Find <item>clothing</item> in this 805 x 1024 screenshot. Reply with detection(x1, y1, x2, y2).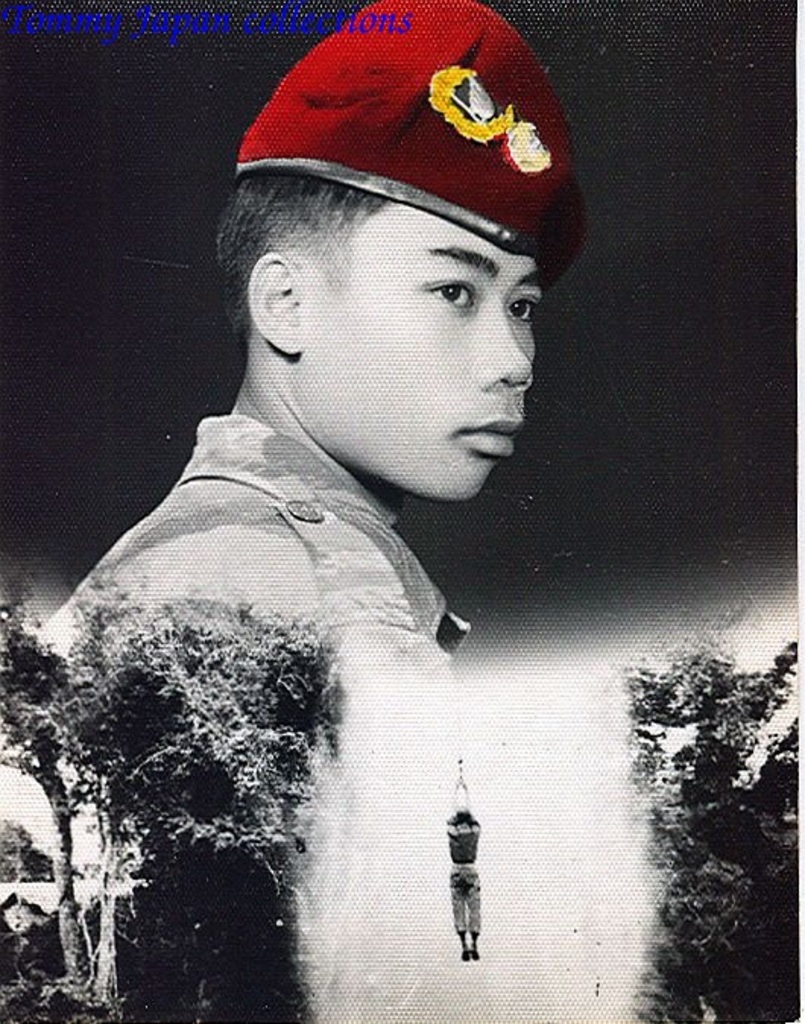
detection(450, 817, 483, 939).
